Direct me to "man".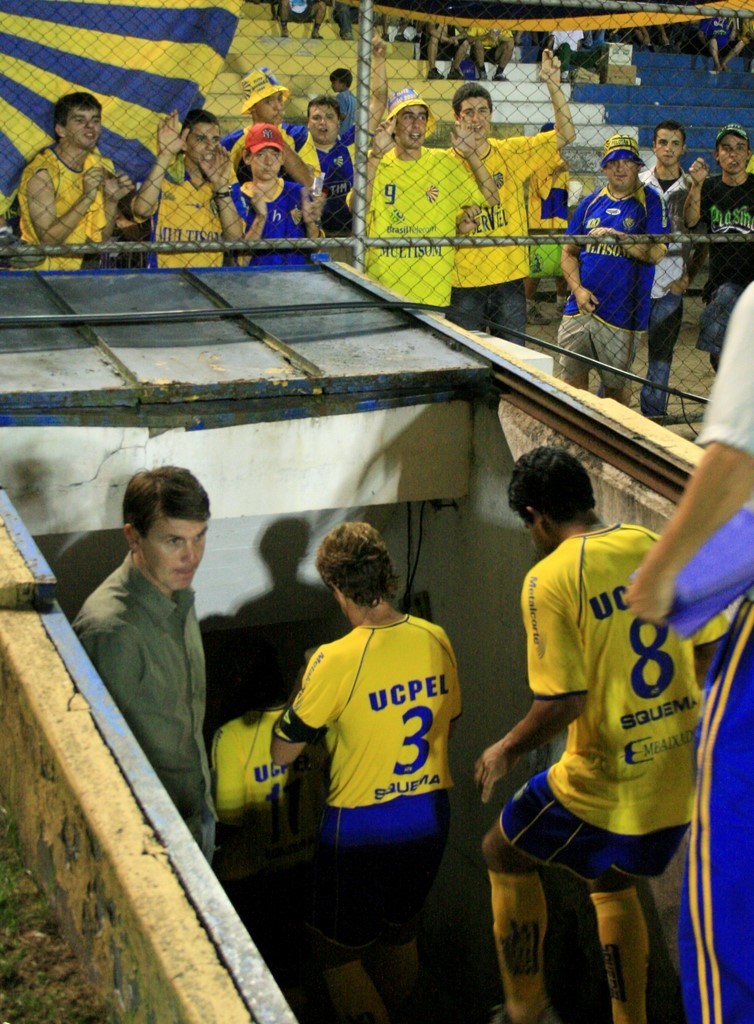
Direction: [5,89,131,282].
